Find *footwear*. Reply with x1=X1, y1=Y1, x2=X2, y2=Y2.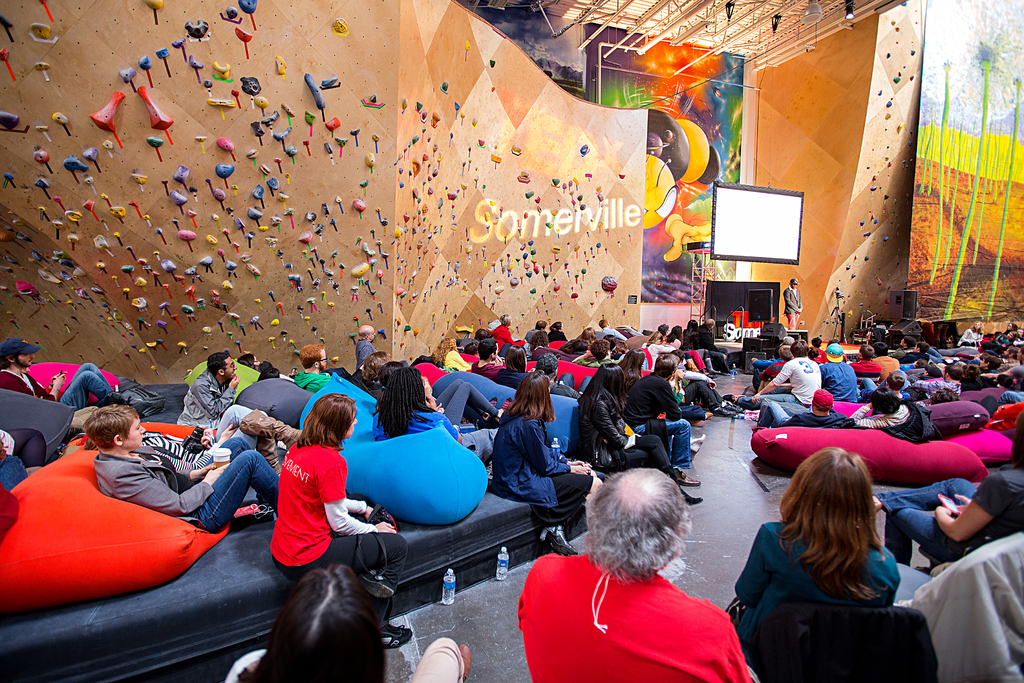
x1=379, y1=620, x2=413, y2=652.
